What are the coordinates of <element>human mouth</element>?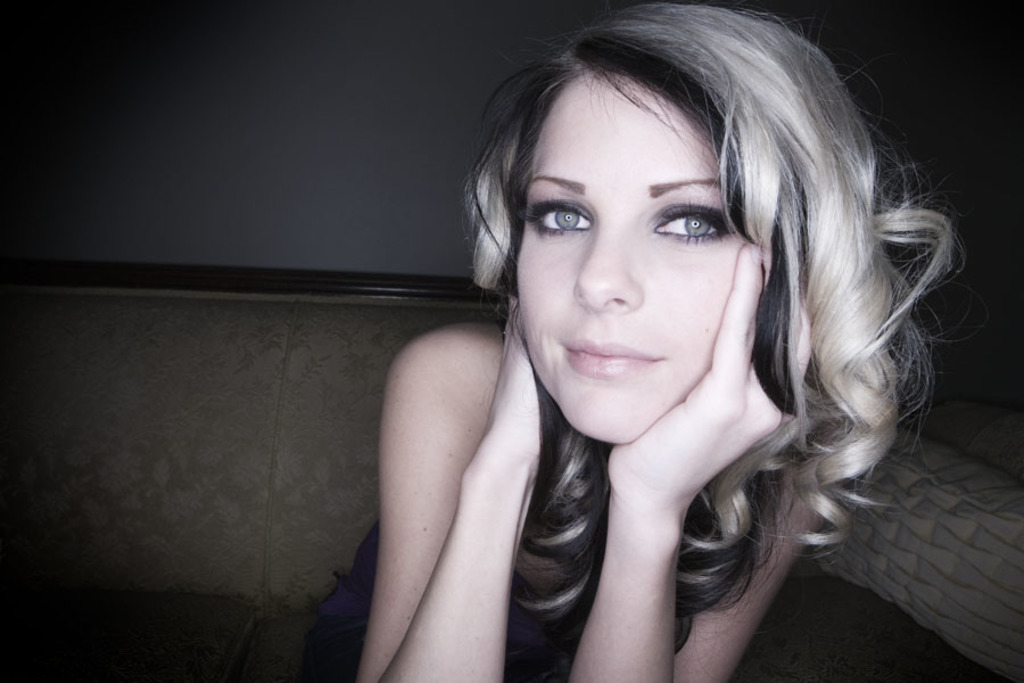
(x1=556, y1=322, x2=656, y2=378).
